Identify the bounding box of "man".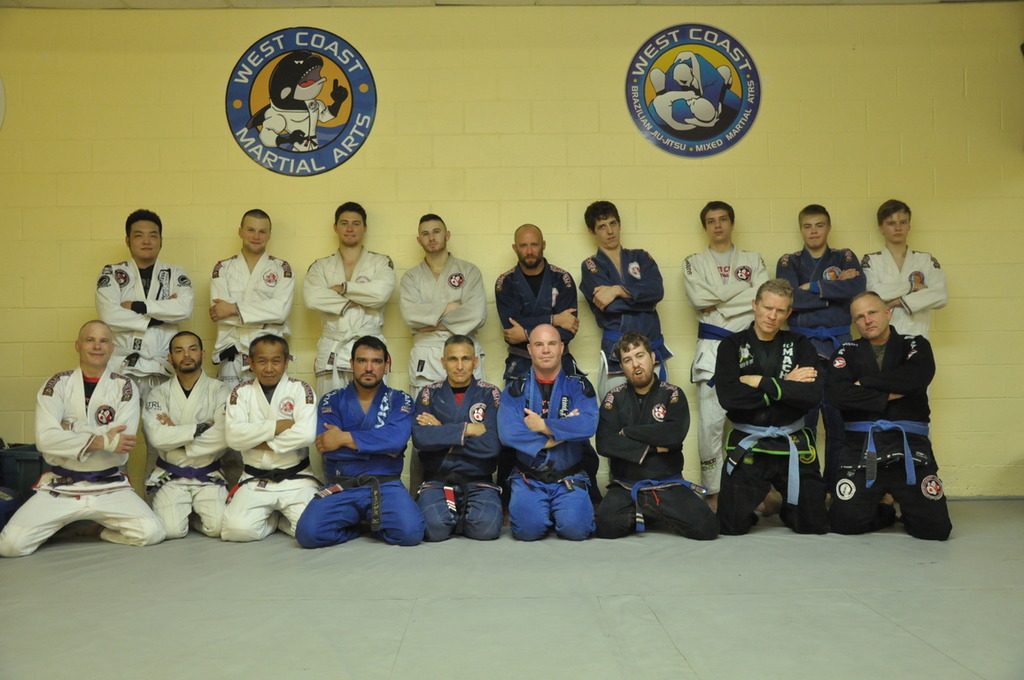
x1=210 y1=323 x2=311 y2=539.
